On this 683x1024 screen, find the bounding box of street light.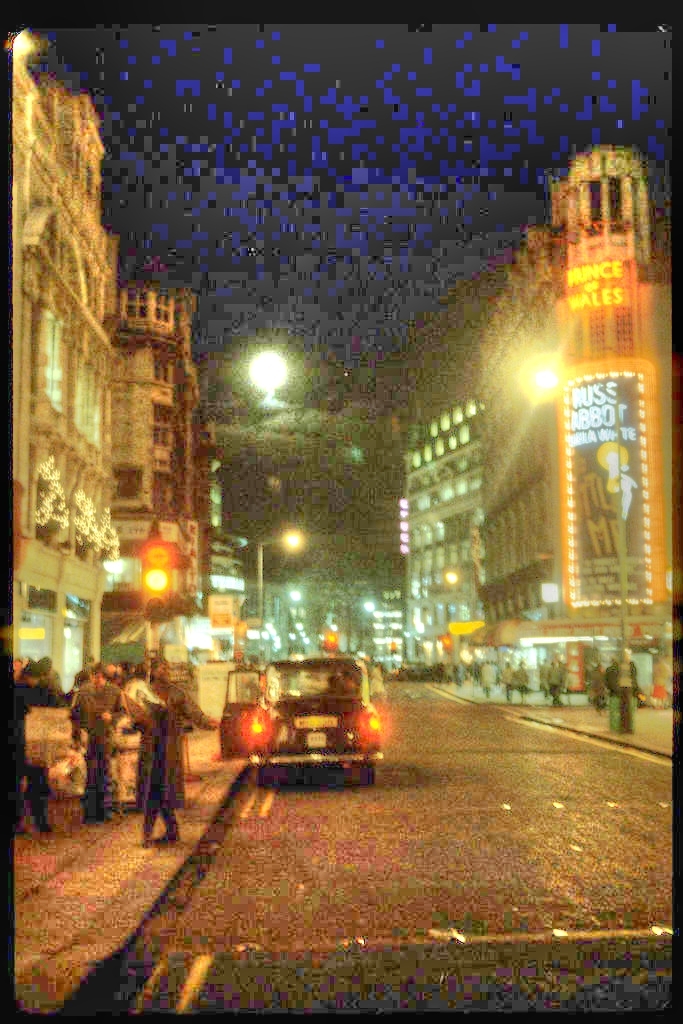
Bounding box: bbox=[221, 331, 298, 433].
